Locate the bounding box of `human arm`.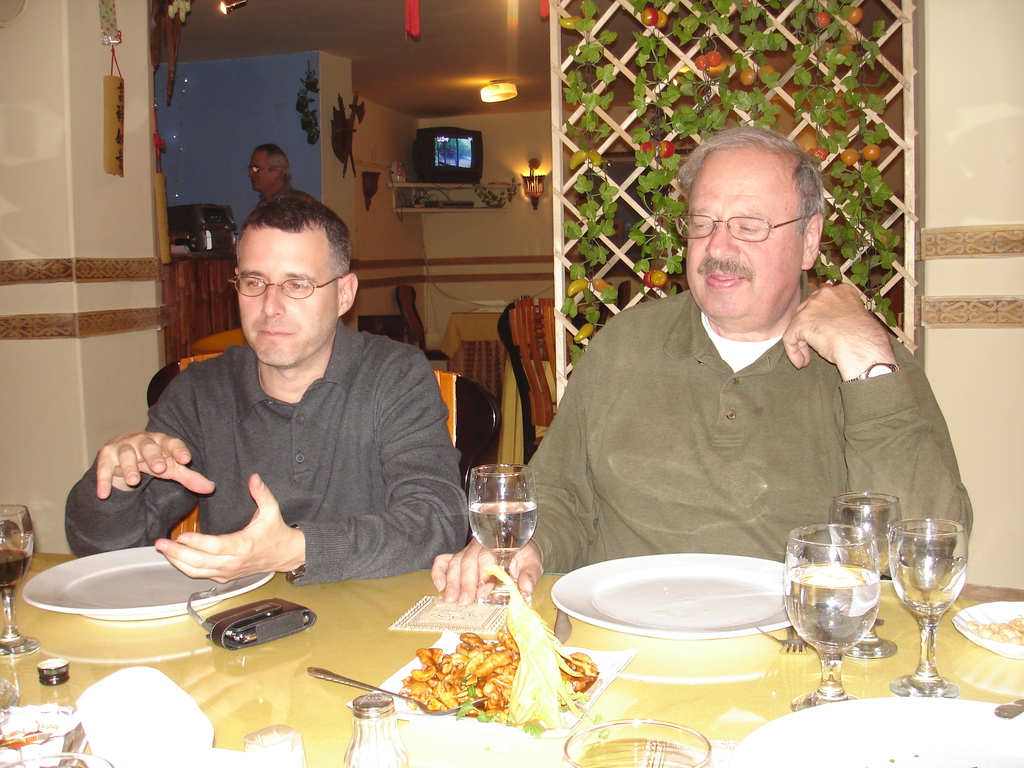
Bounding box: (x1=160, y1=344, x2=463, y2=586).
